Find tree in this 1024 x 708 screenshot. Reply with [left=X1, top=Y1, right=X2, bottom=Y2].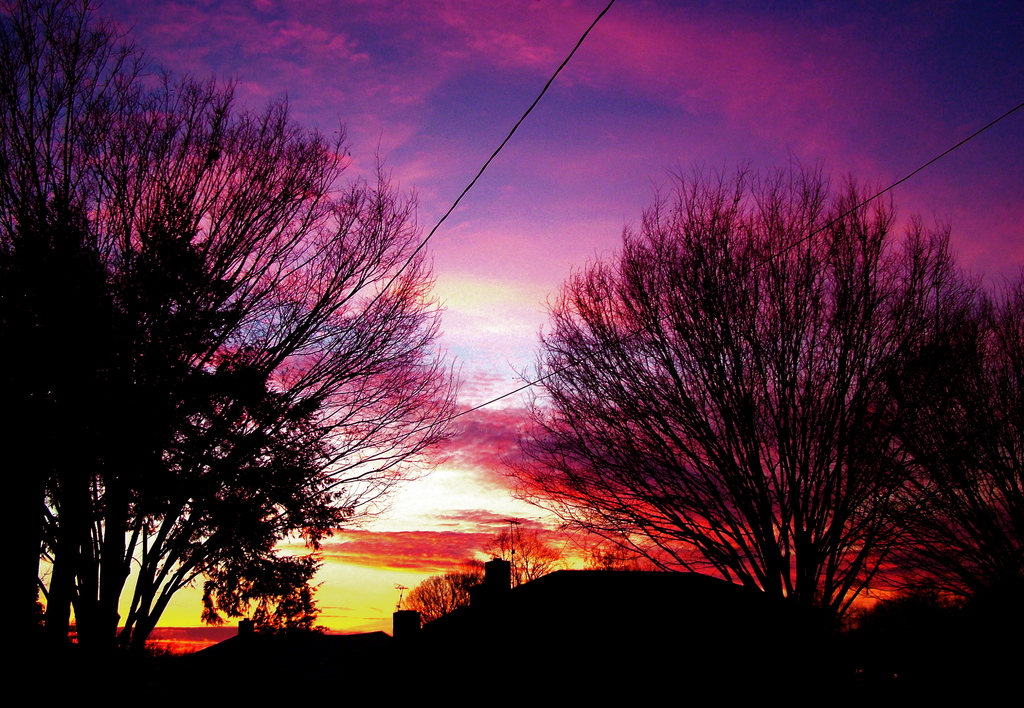
[left=396, top=568, right=483, bottom=624].
